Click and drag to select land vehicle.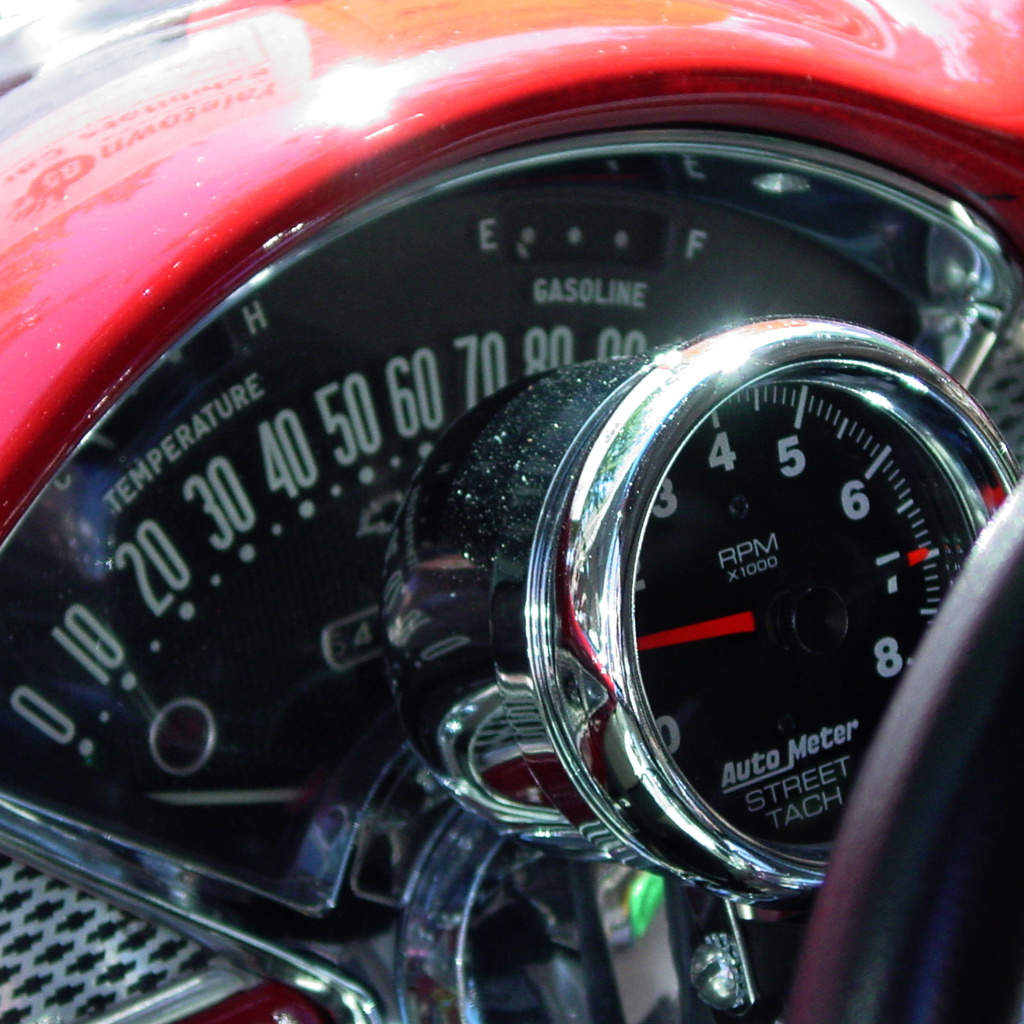
Selection: bbox=(0, 31, 1023, 1023).
